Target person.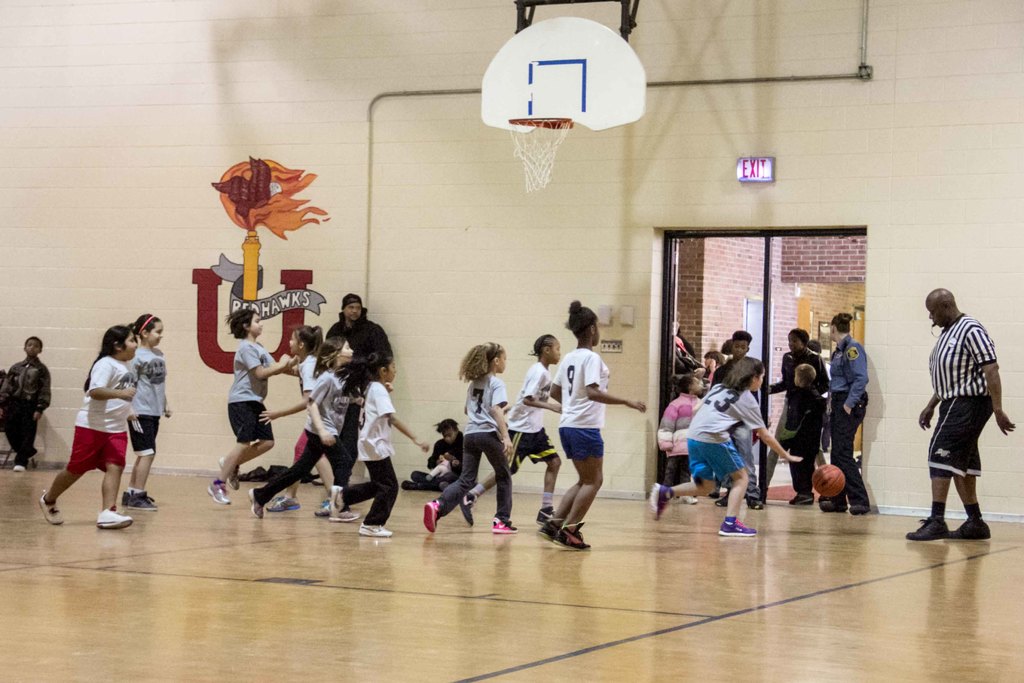
Target region: left=47, top=312, right=148, bottom=529.
